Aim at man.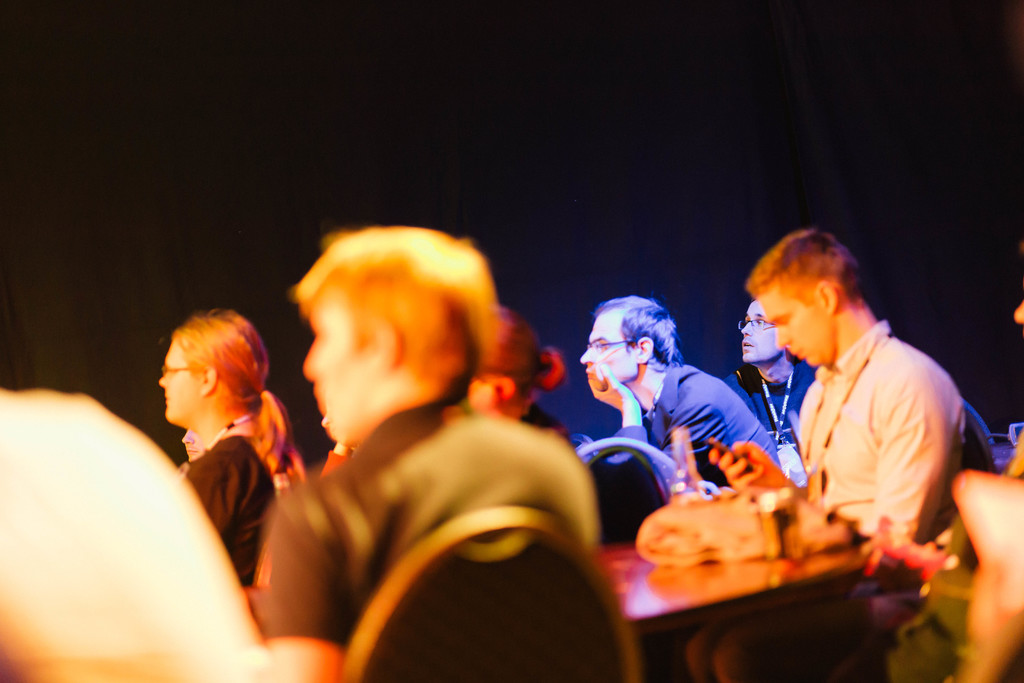
Aimed at <bbox>690, 304, 1023, 682</bbox>.
